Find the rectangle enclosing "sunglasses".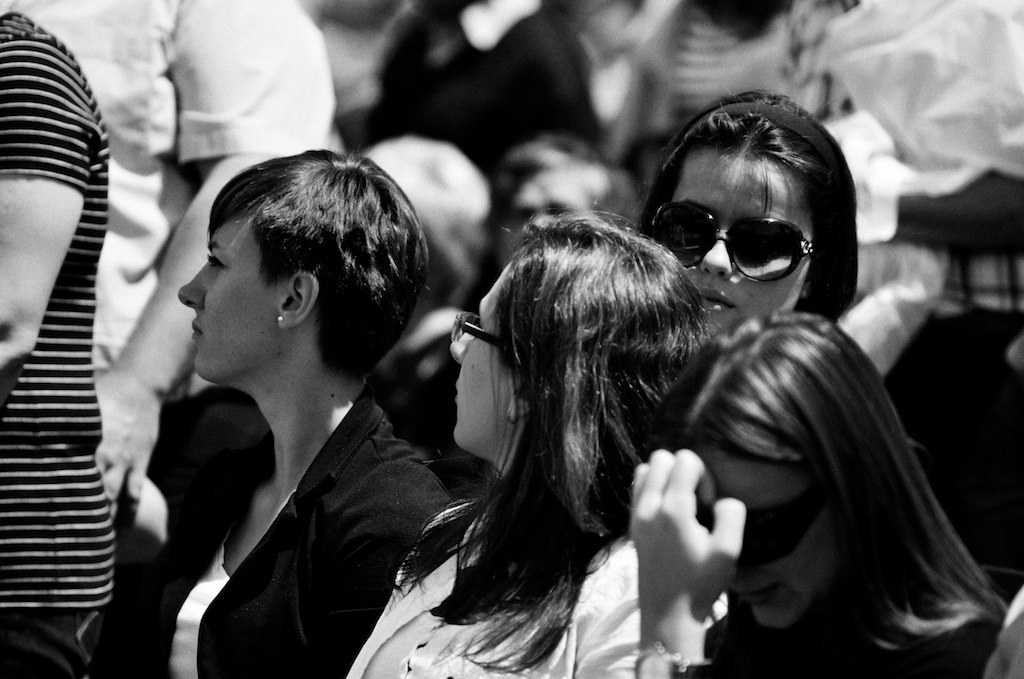
Rect(650, 202, 815, 283).
